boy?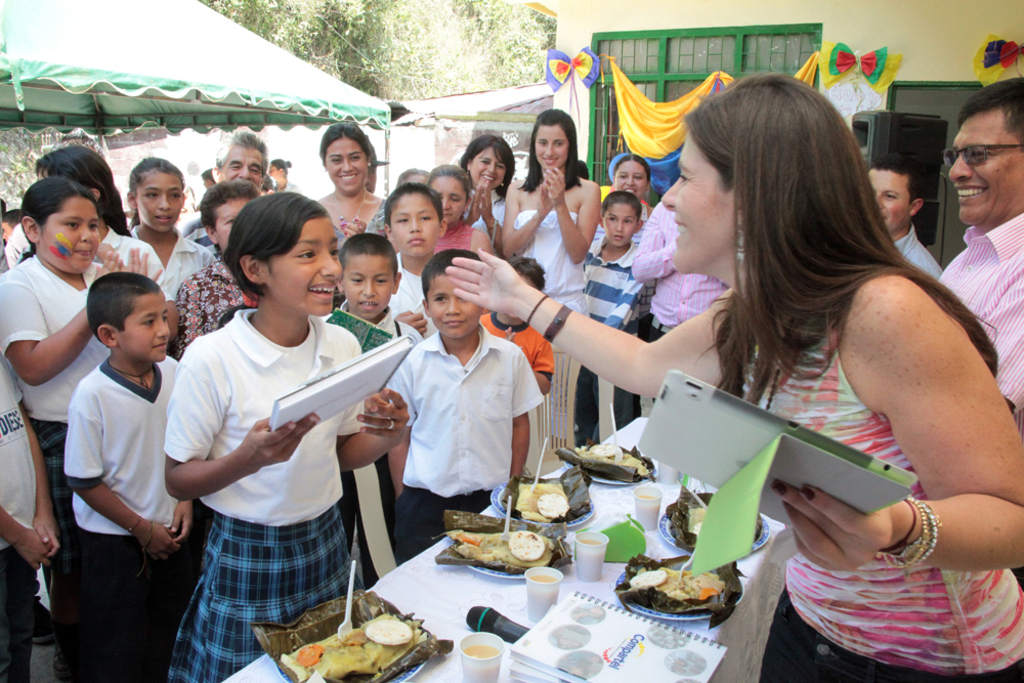
locate(61, 270, 193, 682)
